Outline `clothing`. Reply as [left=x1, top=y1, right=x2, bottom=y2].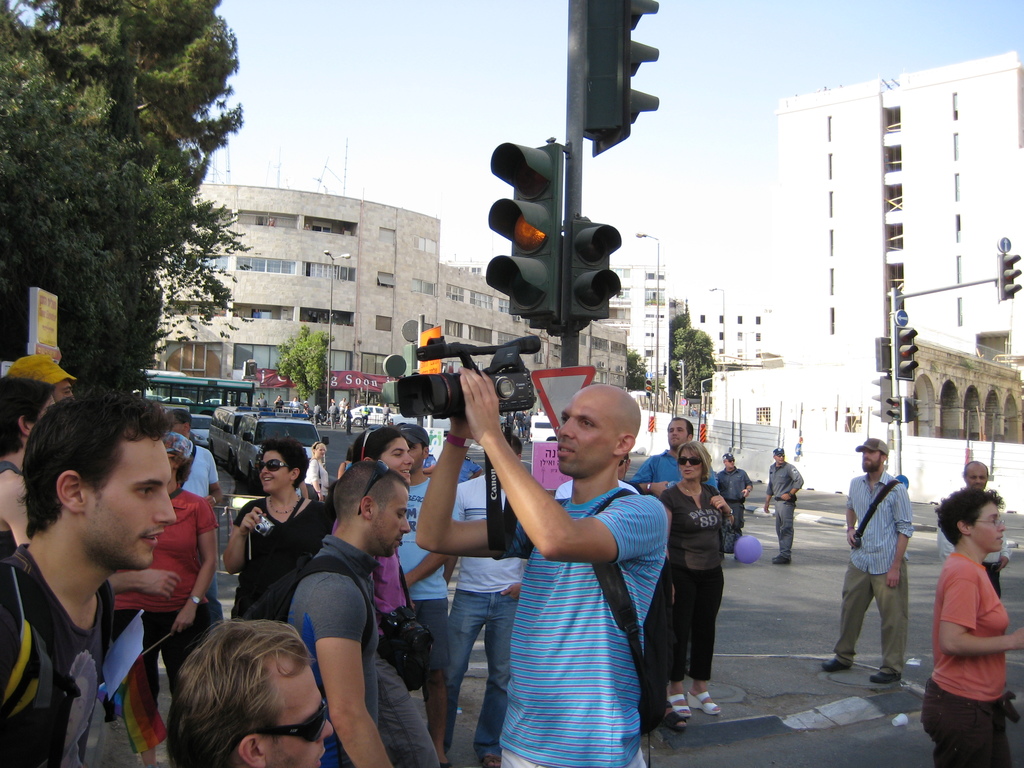
[left=234, top=491, right=334, bottom=610].
